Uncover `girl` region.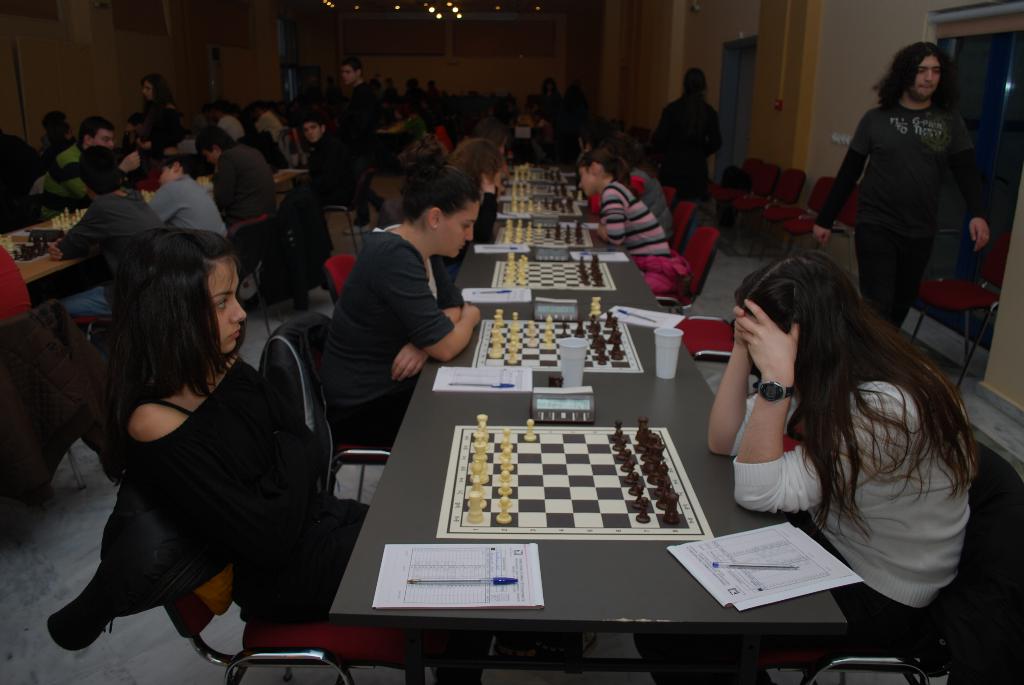
Uncovered: box=[543, 77, 559, 104].
